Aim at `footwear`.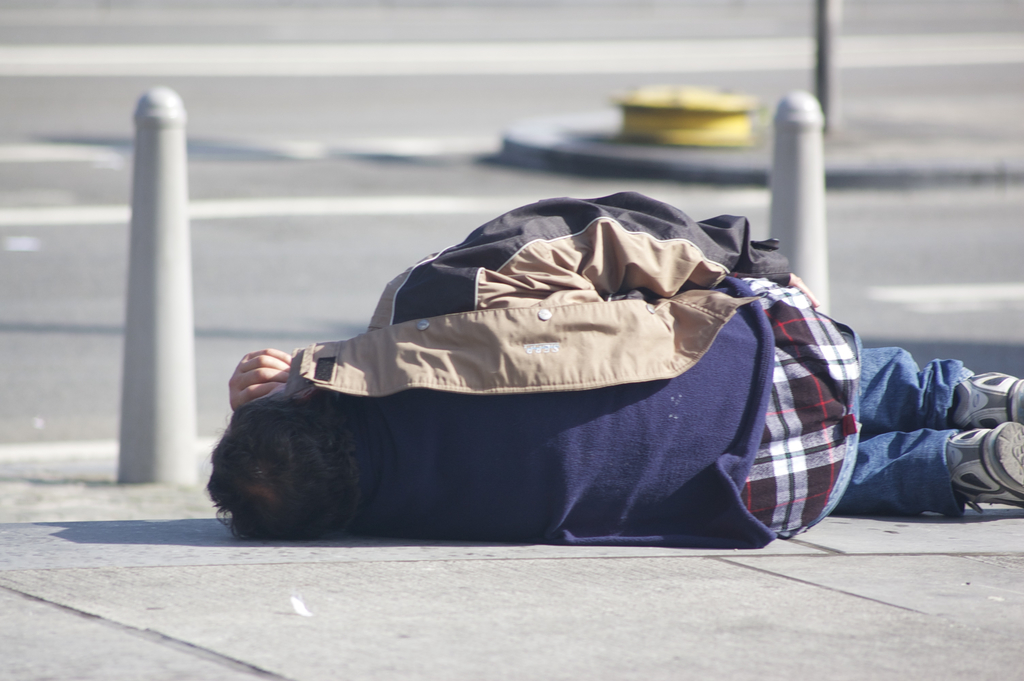
Aimed at detection(945, 370, 1023, 430).
